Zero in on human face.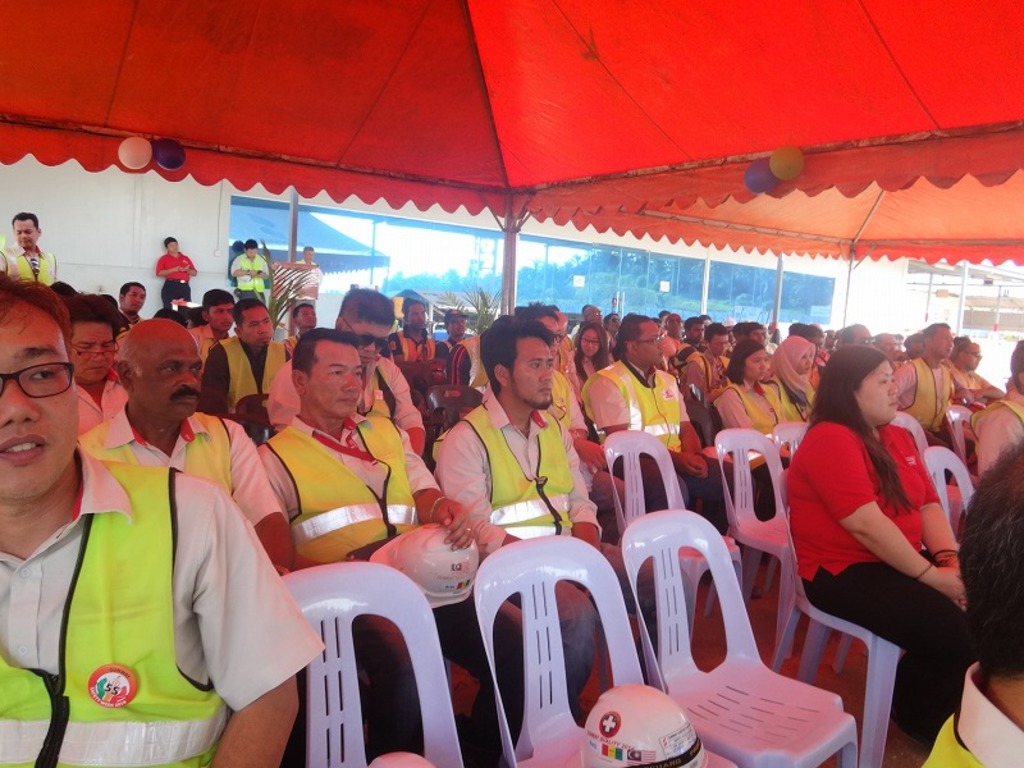
Zeroed in: Rect(168, 238, 180, 255).
